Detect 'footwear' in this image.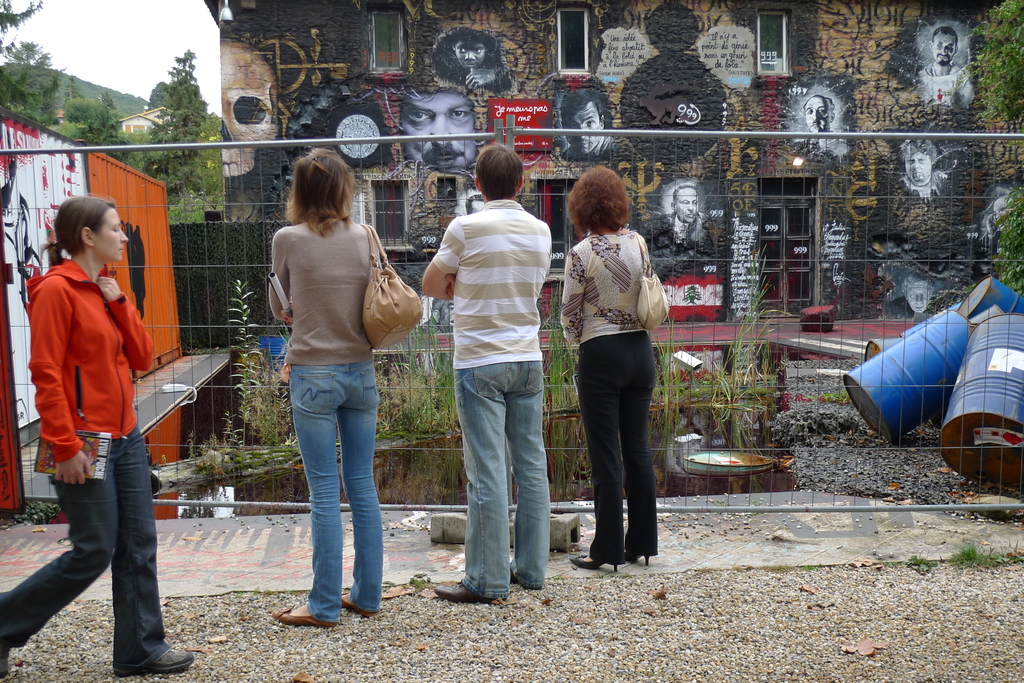
Detection: [left=619, top=542, right=653, bottom=567].
